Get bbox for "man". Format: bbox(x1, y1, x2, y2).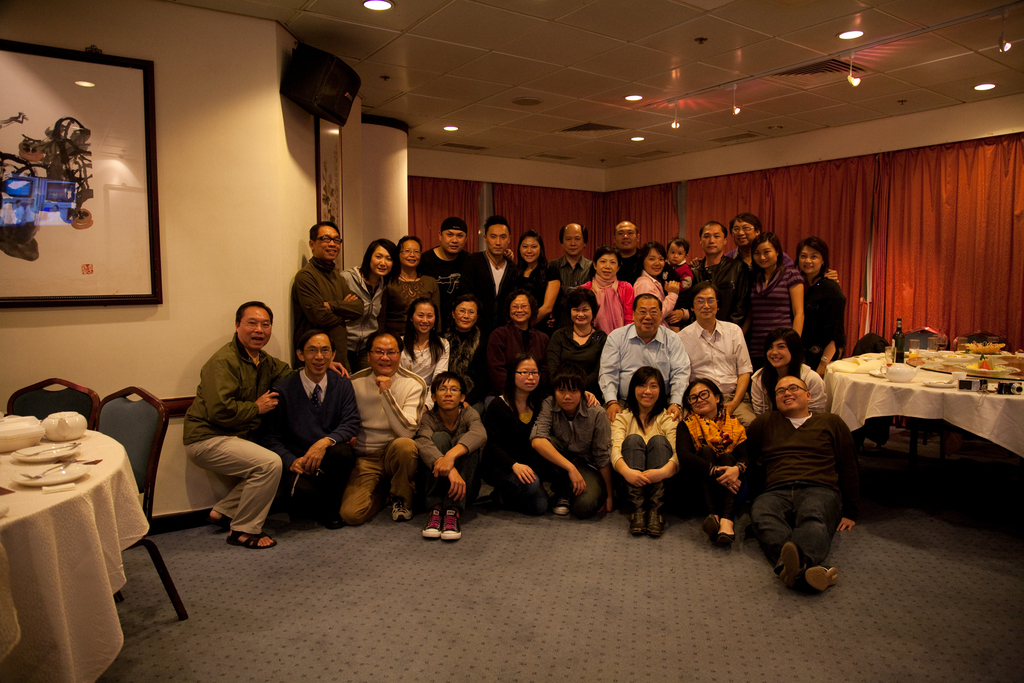
bbox(522, 372, 618, 517).
